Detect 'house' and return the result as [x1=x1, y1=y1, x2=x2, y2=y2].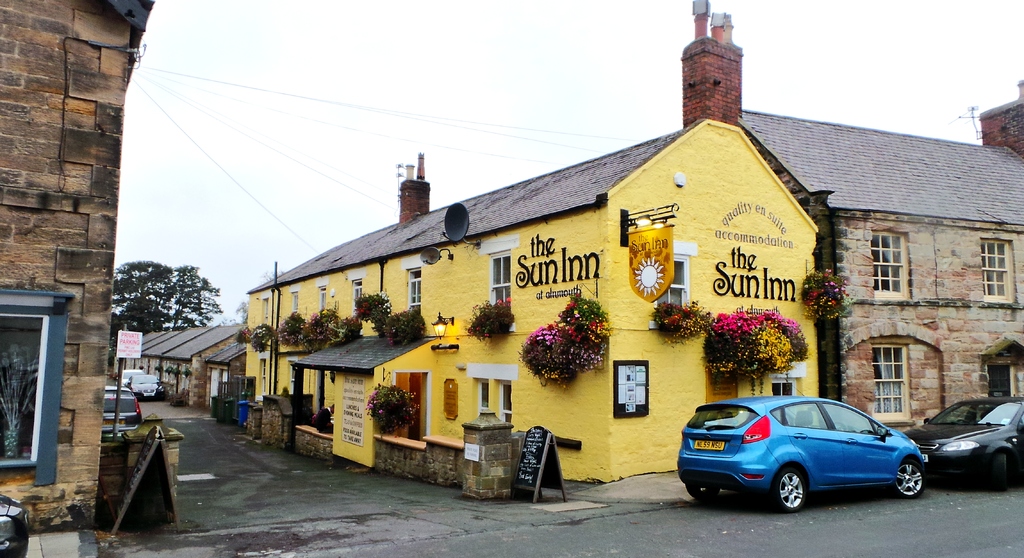
[x1=132, y1=319, x2=245, y2=414].
